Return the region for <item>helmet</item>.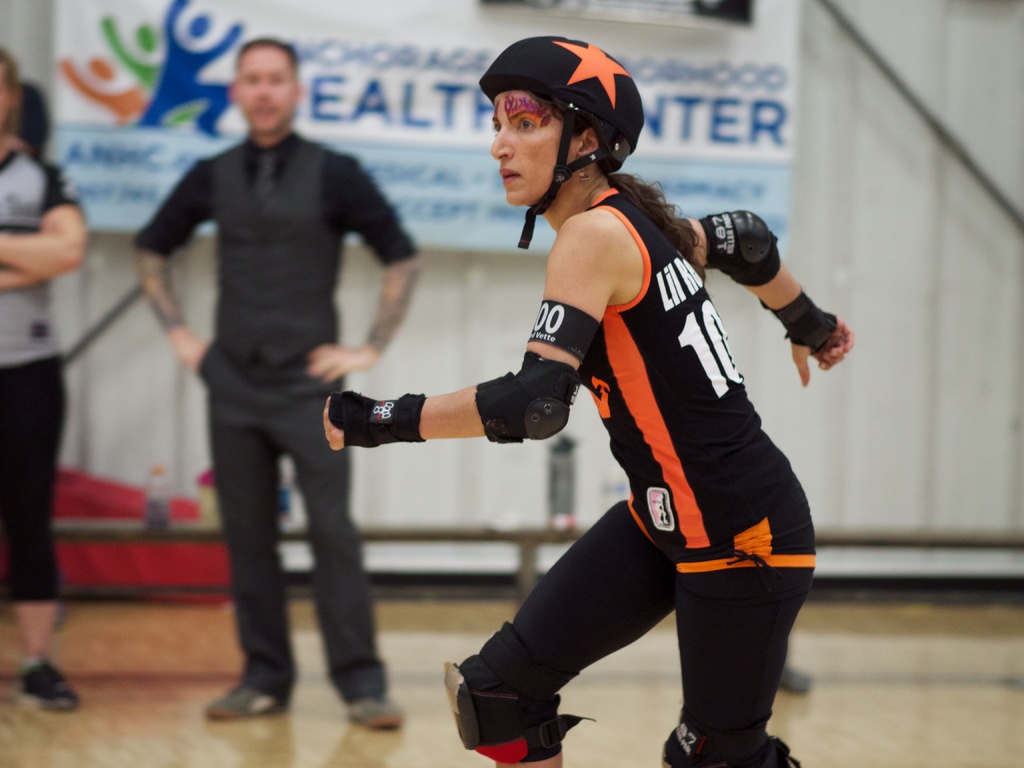
469 32 646 209.
